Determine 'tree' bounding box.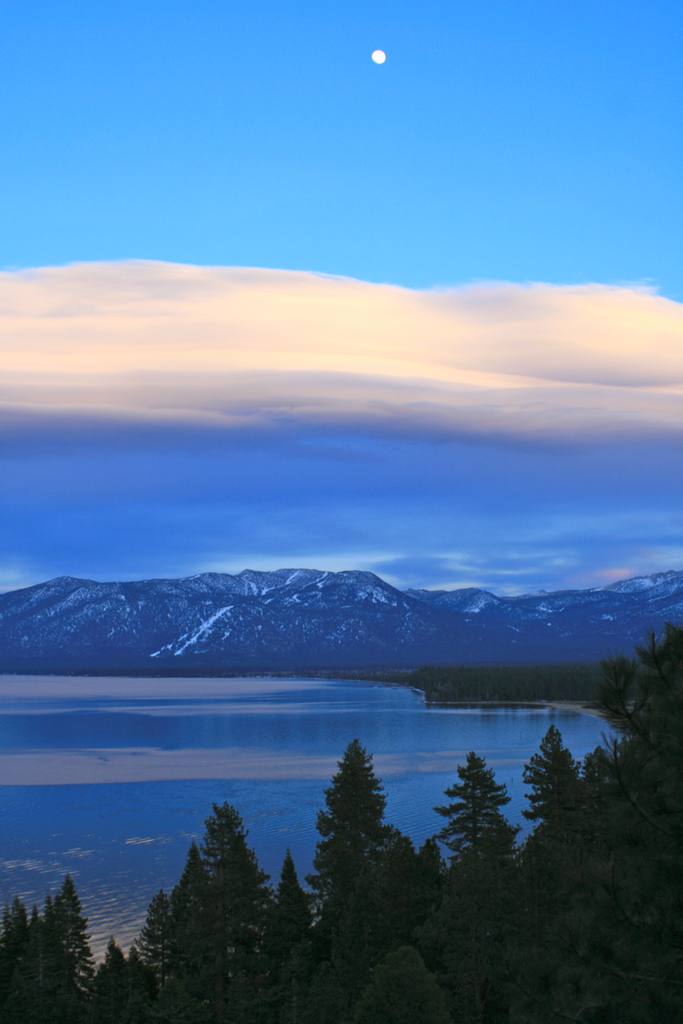
Determined: box=[436, 756, 516, 860].
